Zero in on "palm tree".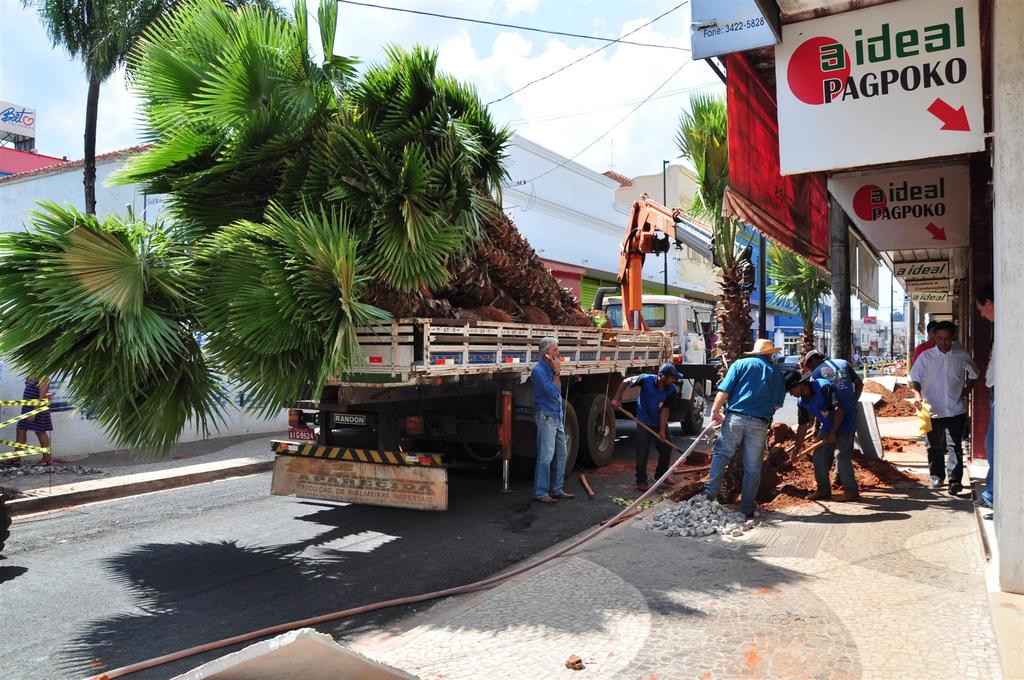
Zeroed in: (left=117, top=0, right=340, bottom=176).
